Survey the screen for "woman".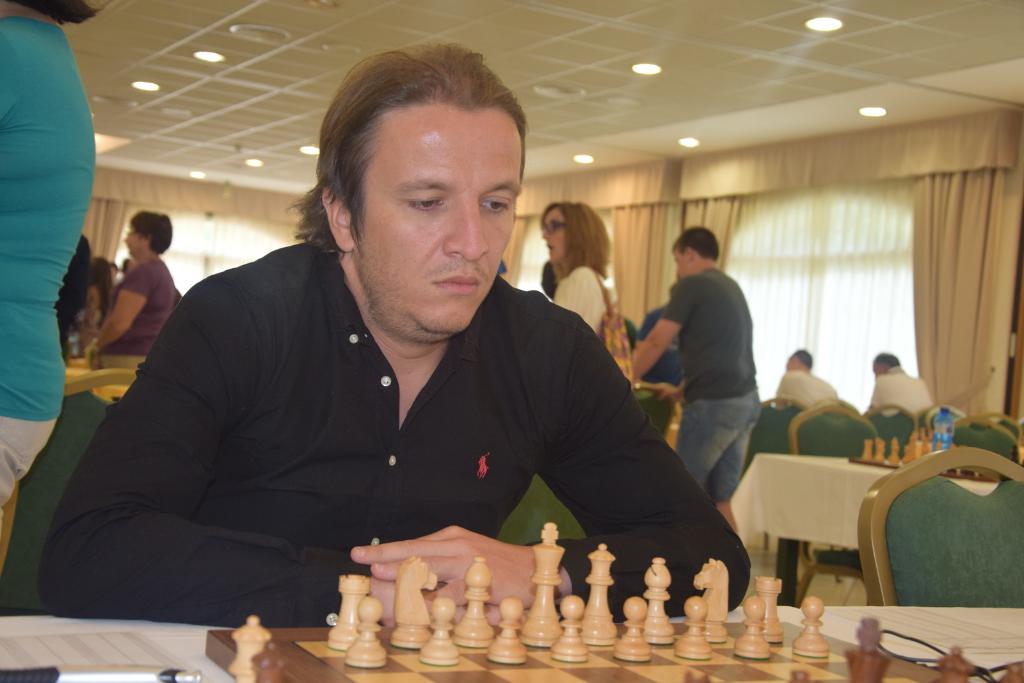
Survey found: [90,203,189,353].
